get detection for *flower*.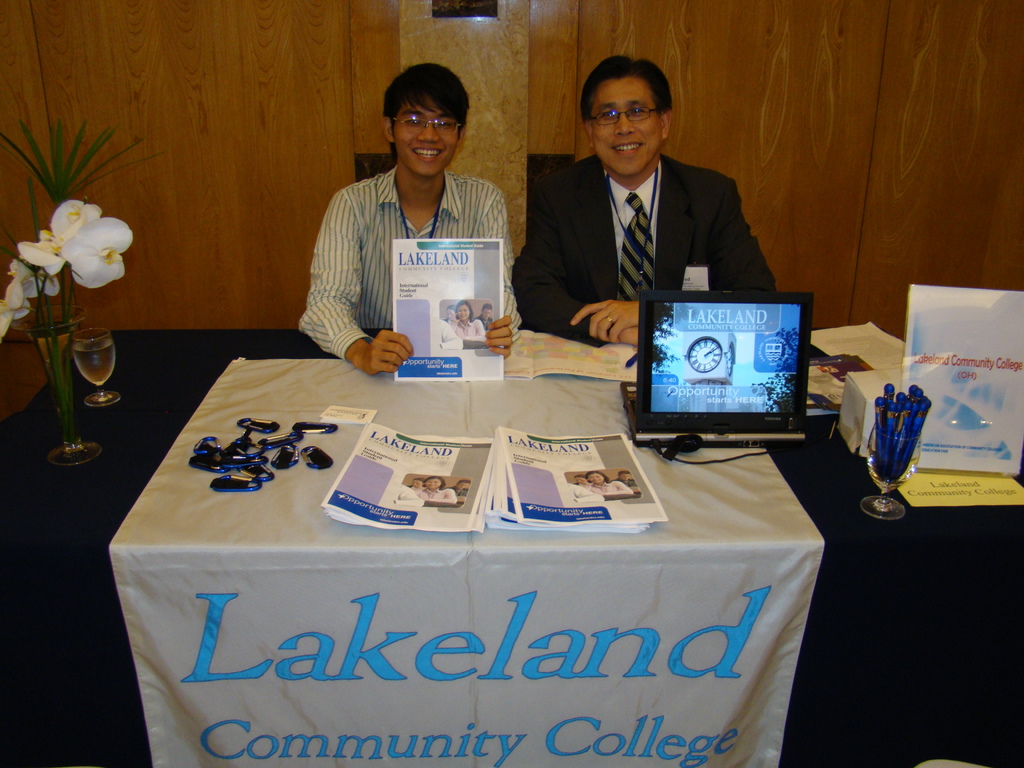
Detection: (x1=49, y1=193, x2=104, y2=253).
